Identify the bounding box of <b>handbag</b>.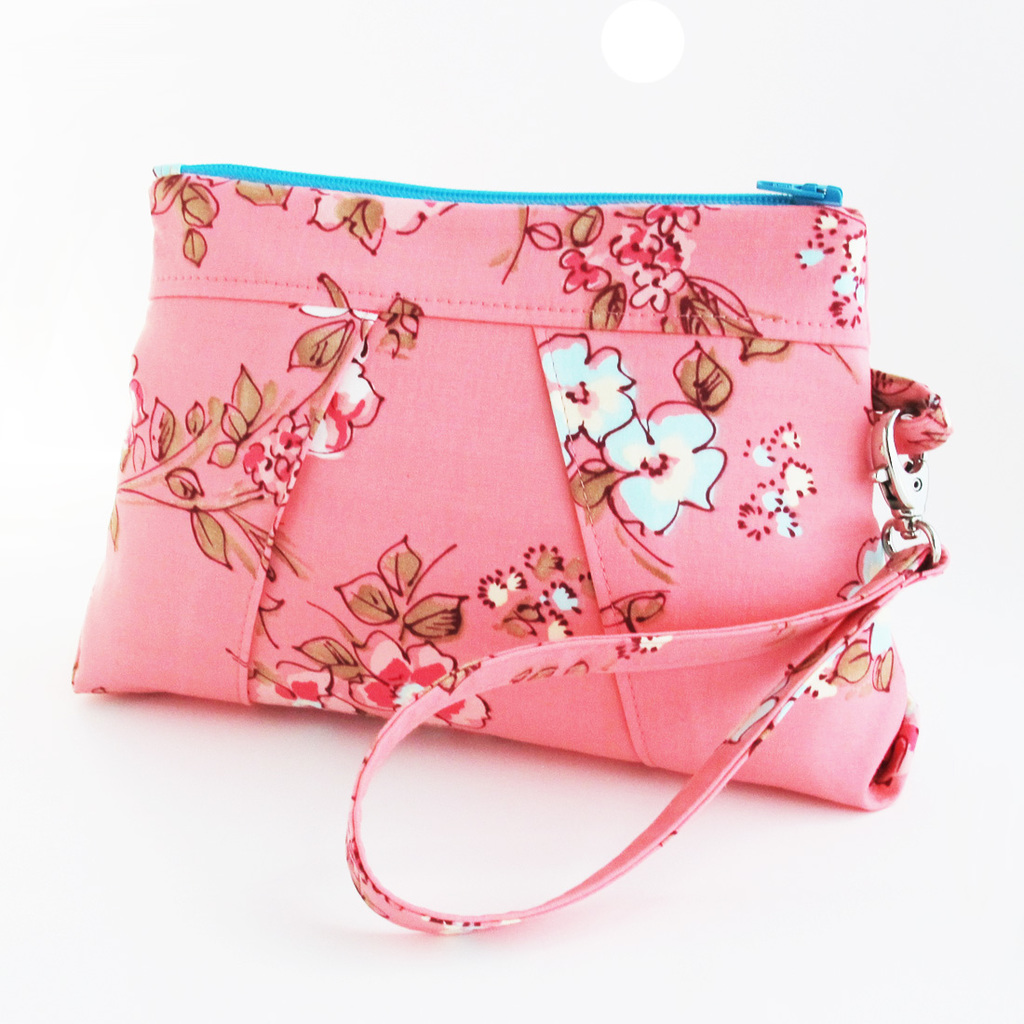
(x1=68, y1=164, x2=950, y2=940).
